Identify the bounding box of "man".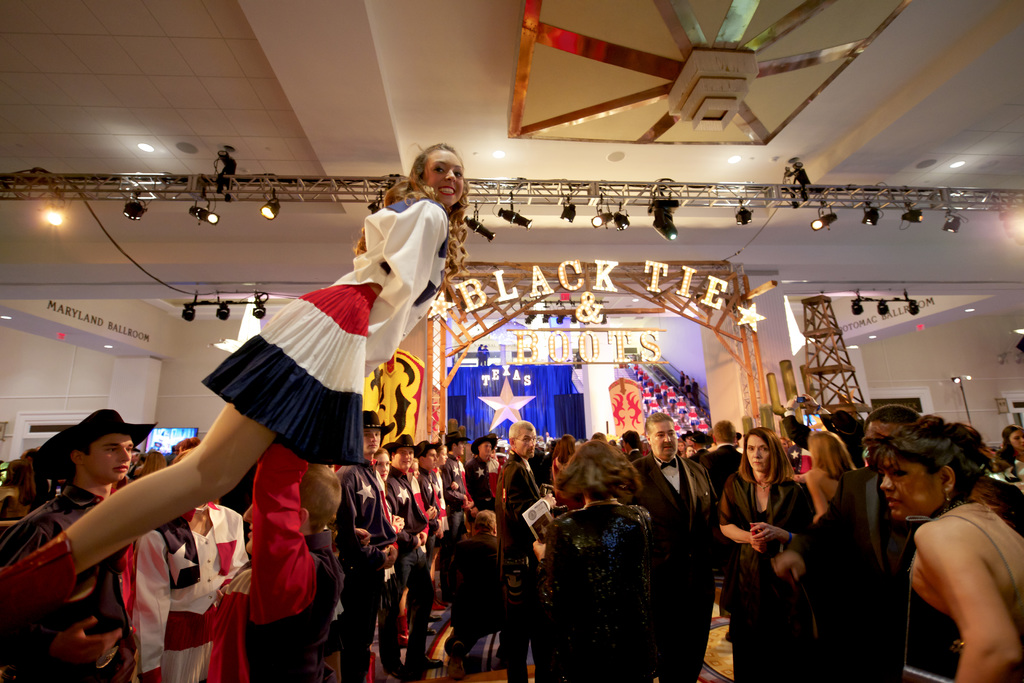
bbox(810, 410, 922, 682).
